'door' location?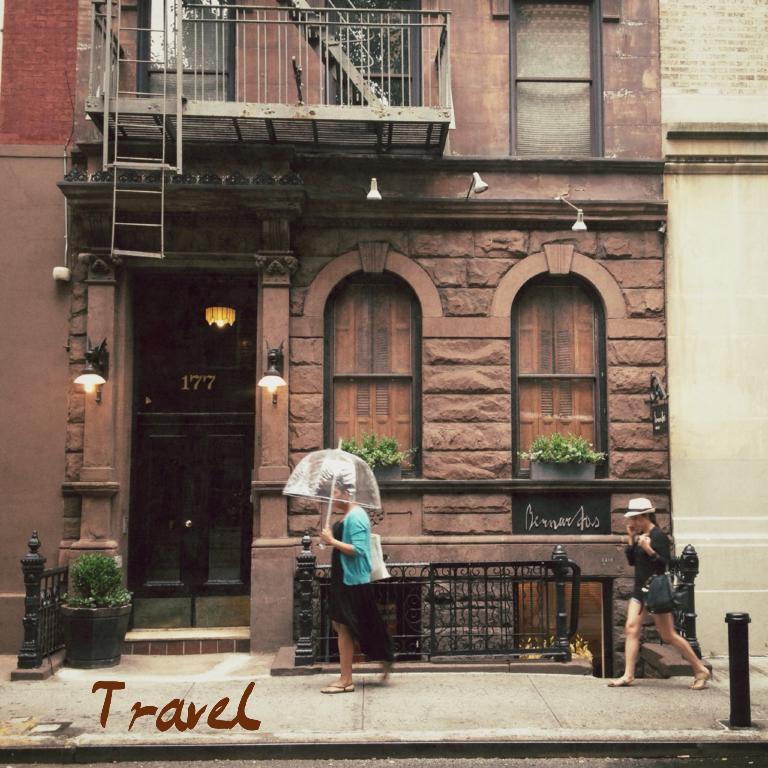
{"left": 108, "top": 257, "right": 258, "bottom": 627}
